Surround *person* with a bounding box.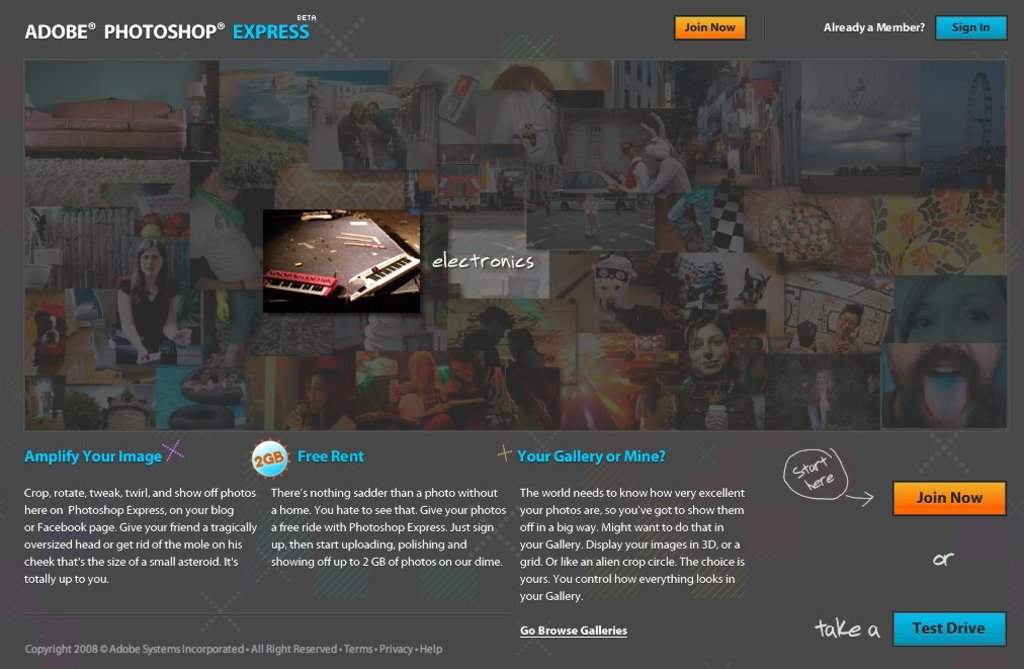
BBox(421, 345, 478, 426).
